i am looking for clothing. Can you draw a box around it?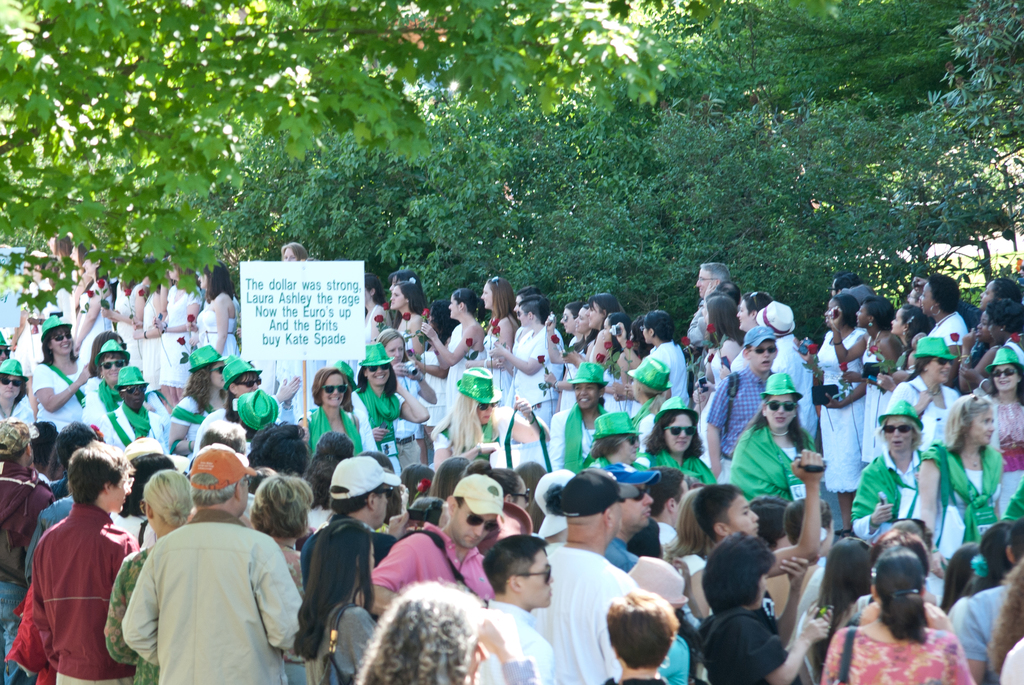
Sure, the bounding box is <region>292, 512, 403, 596</region>.
